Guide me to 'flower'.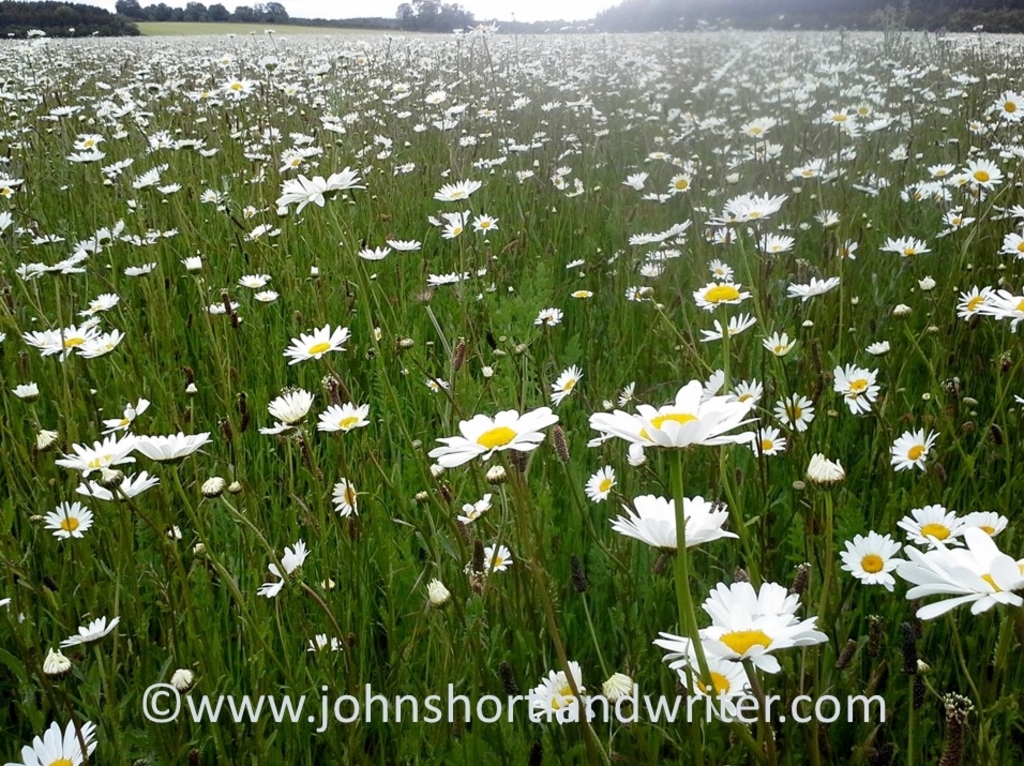
Guidance: <box>620,170,648,192</box>.
